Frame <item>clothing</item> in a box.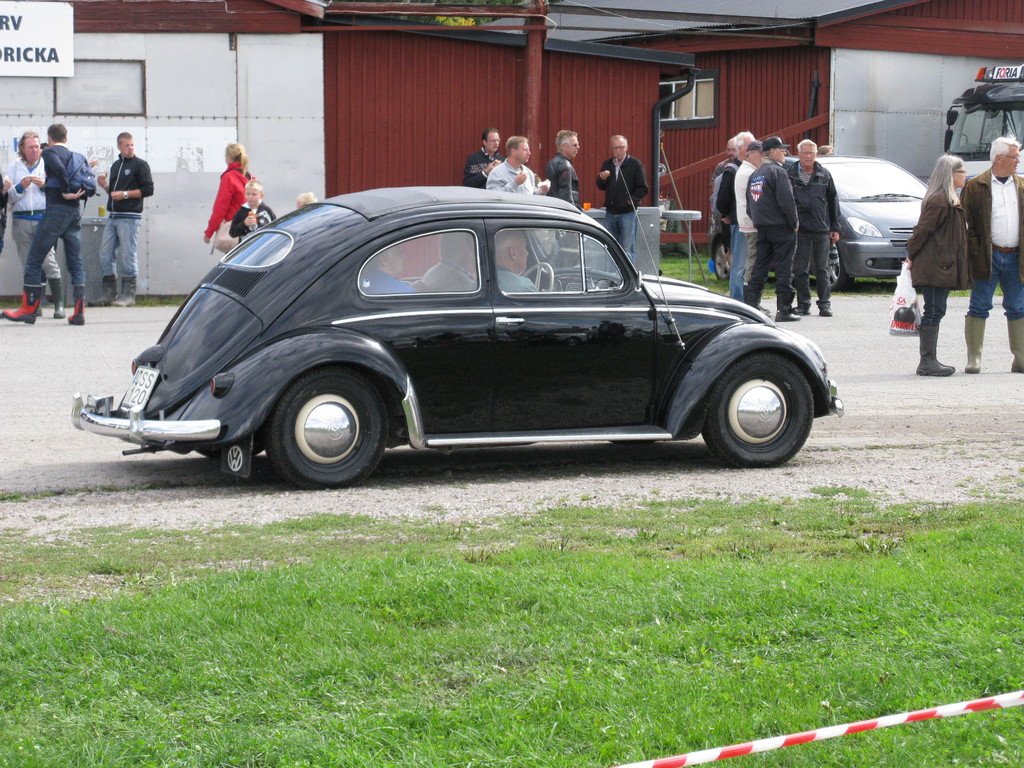
3,153,60,277.
